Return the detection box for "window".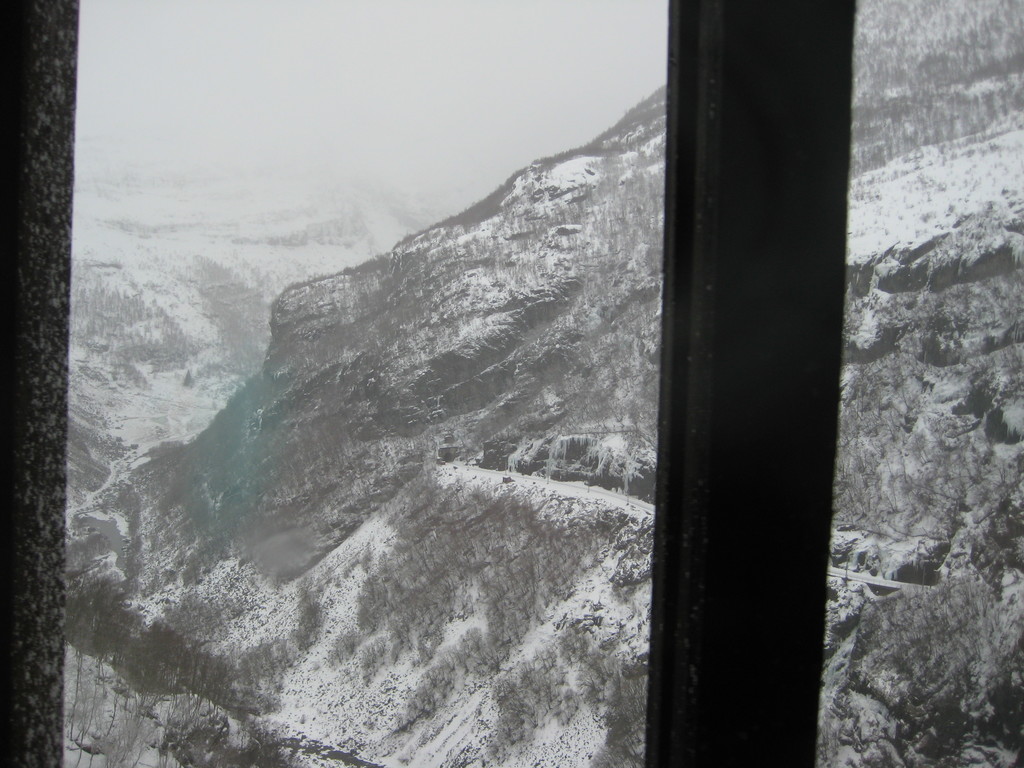
<box>0,1,1023,767</box>.
